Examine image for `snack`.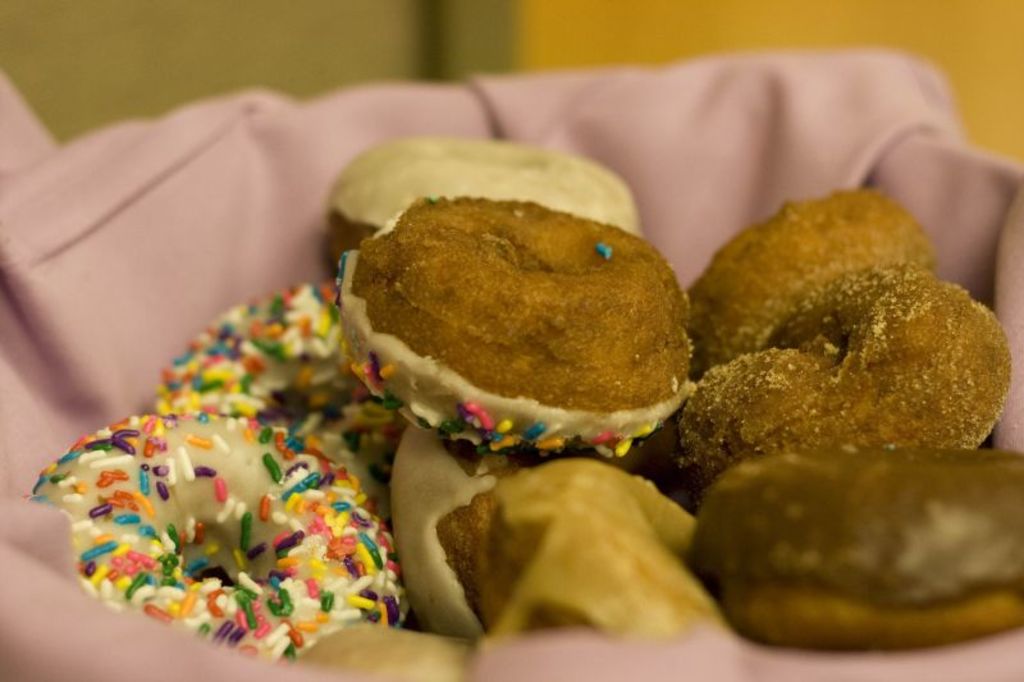
Examination result: [left=312, top=164, right=704, bottom=454].
